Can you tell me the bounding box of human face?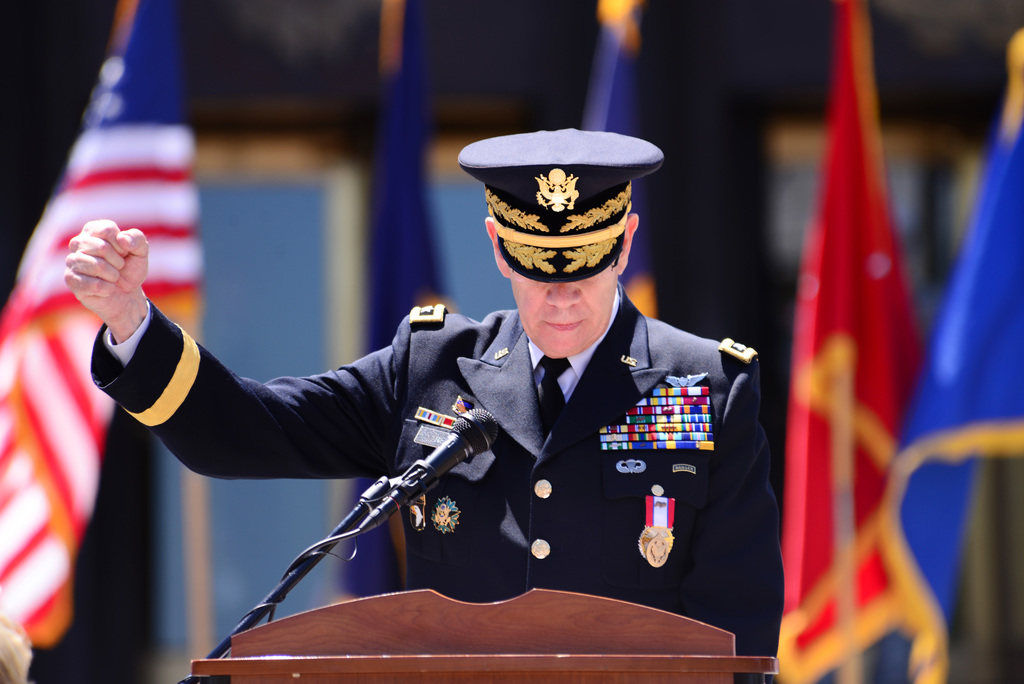
508 269 616 360.
